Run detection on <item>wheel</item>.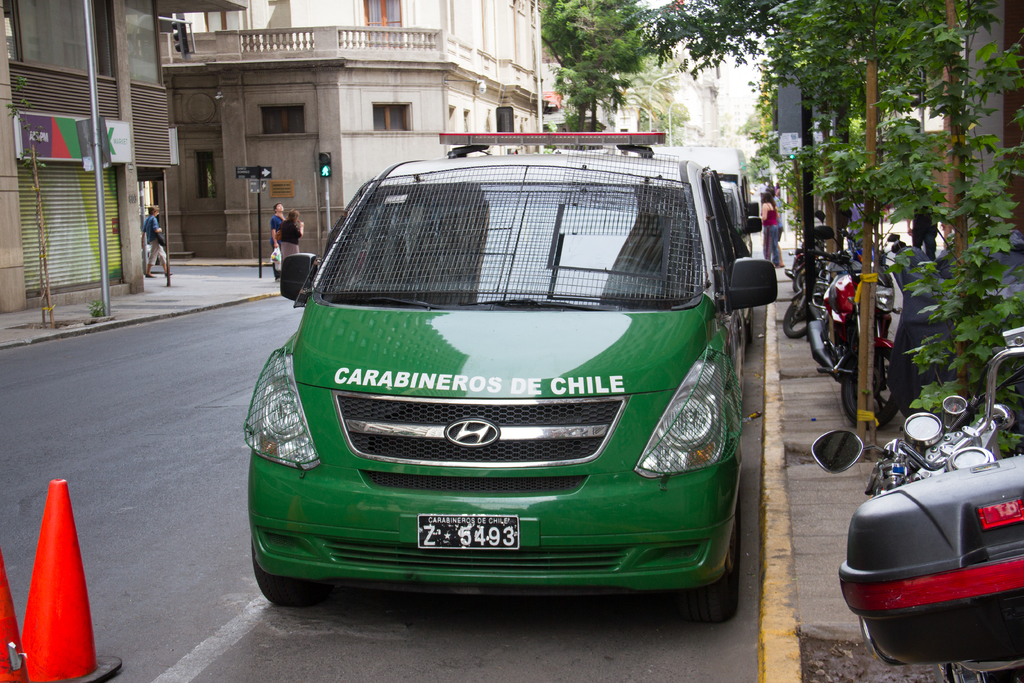
Result: (686,488,742,626).
